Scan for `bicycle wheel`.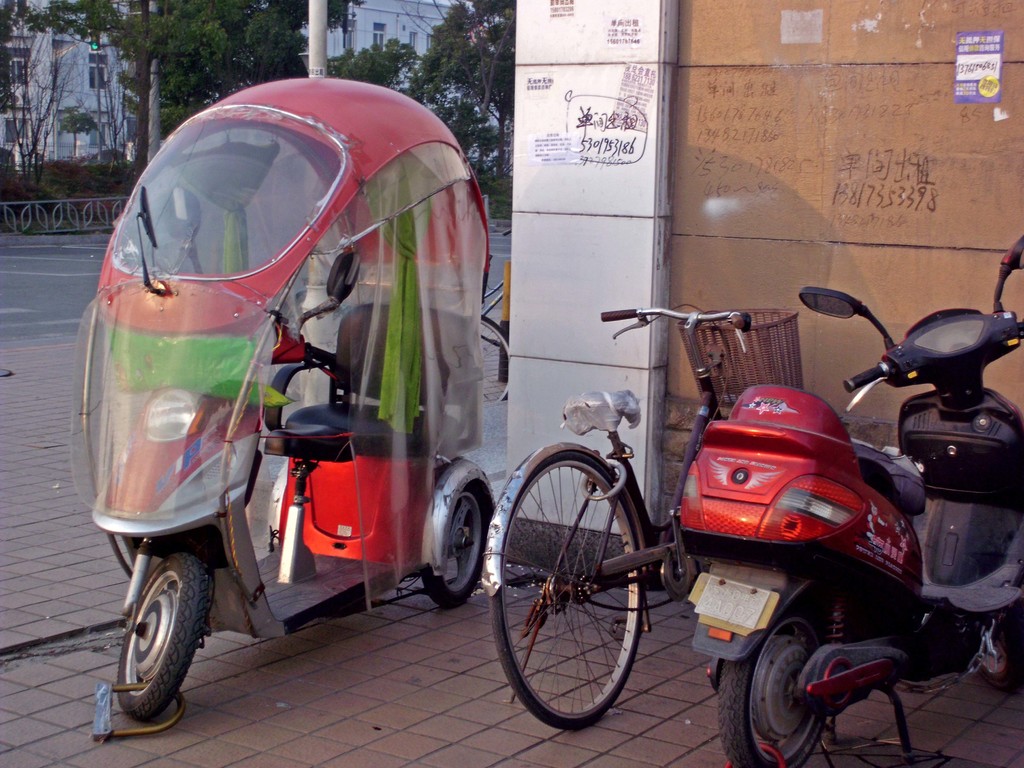
Scan result: 499 447 666 742.
